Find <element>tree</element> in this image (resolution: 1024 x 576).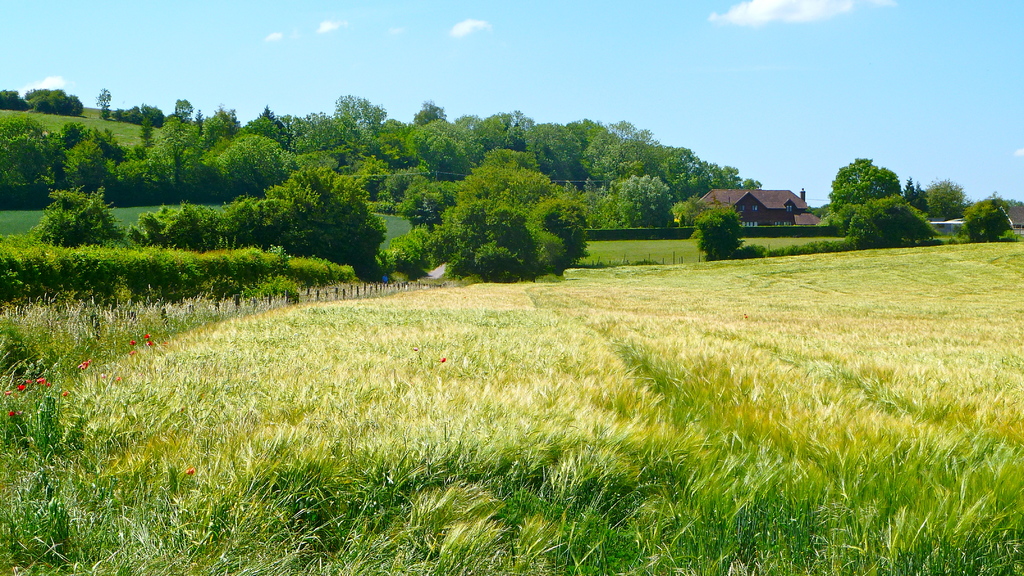
l=845, t=190, r=934, b=246.
